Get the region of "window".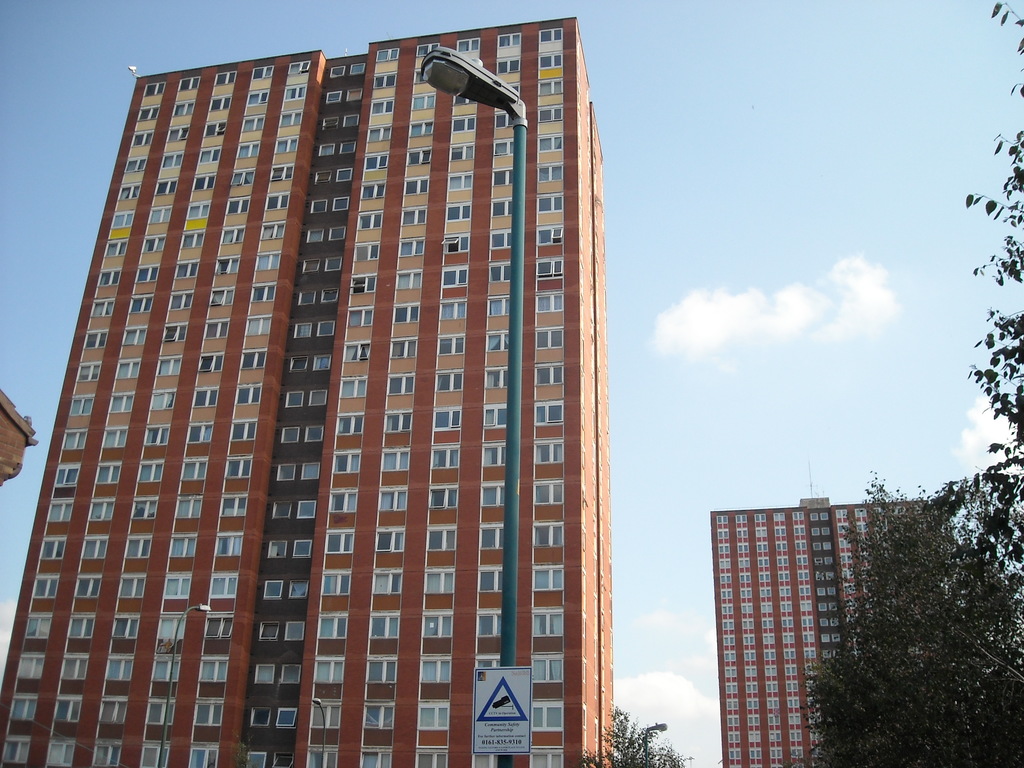
452:93:479:106.
